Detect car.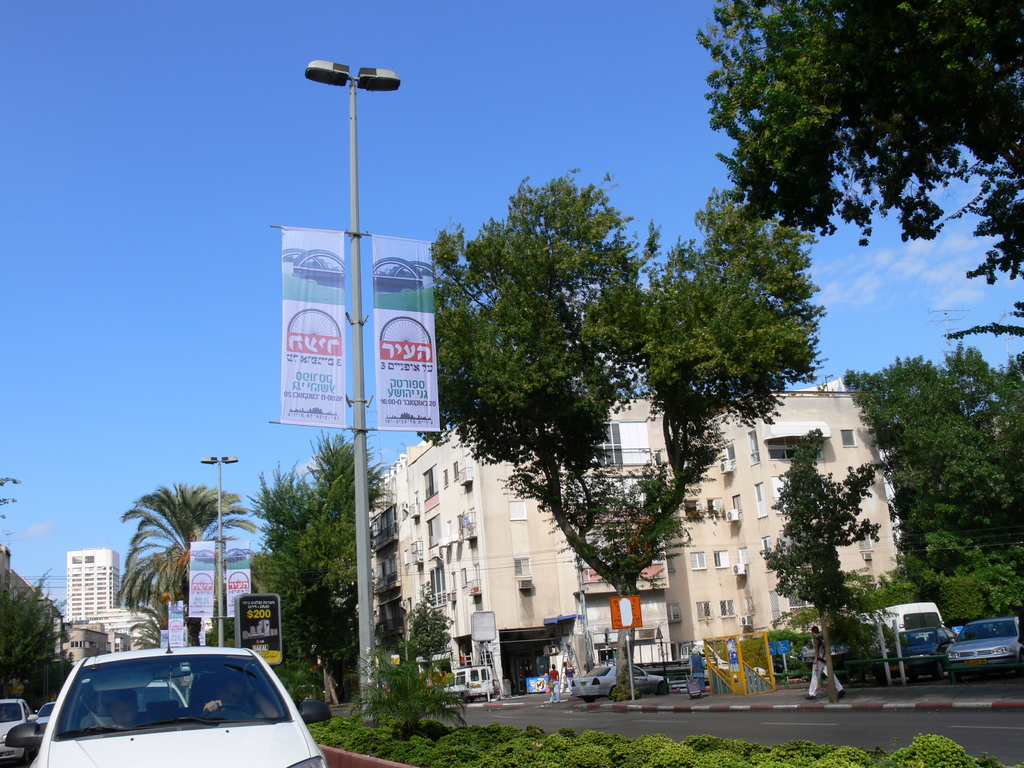
Detected at rect(948, 616, 1022, 672).
